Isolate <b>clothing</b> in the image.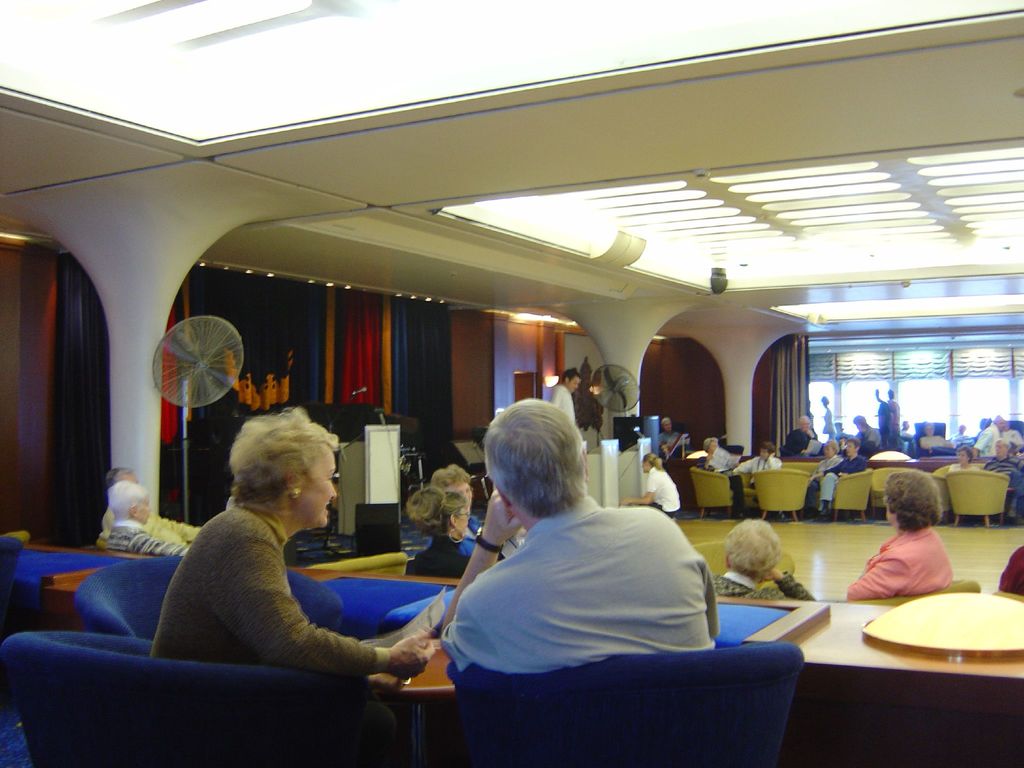
Isolated region: left=709, top=564, right=816, bottom=606.
